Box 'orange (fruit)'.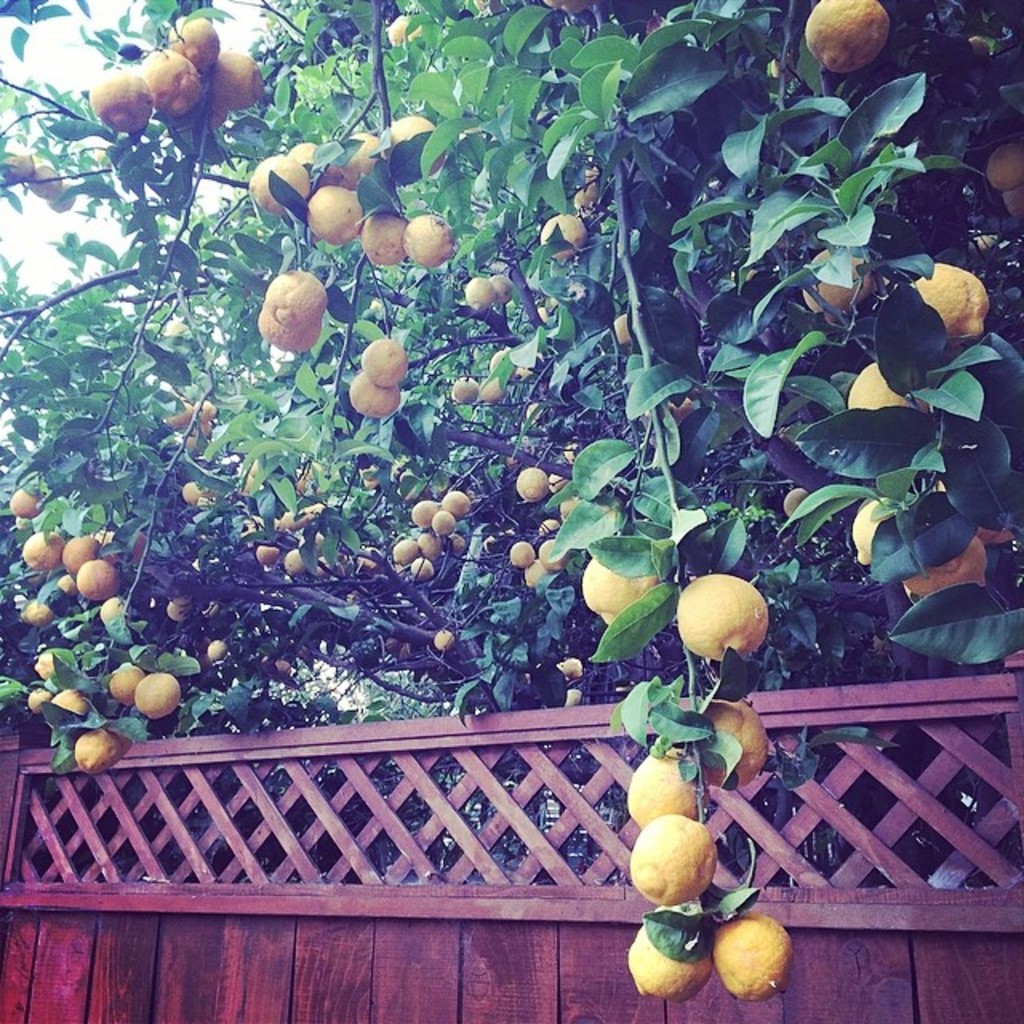
select_region(381, 117, 408, 171).
